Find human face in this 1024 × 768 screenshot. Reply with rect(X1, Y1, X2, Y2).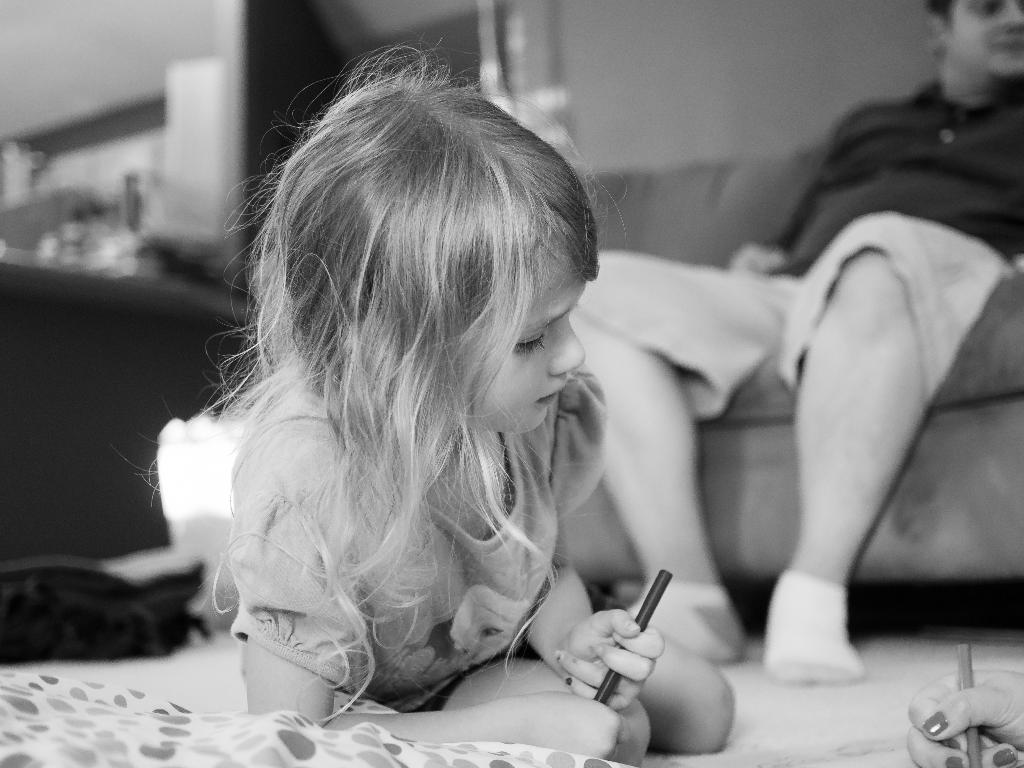
rect(952, 0, 1023, 73).
